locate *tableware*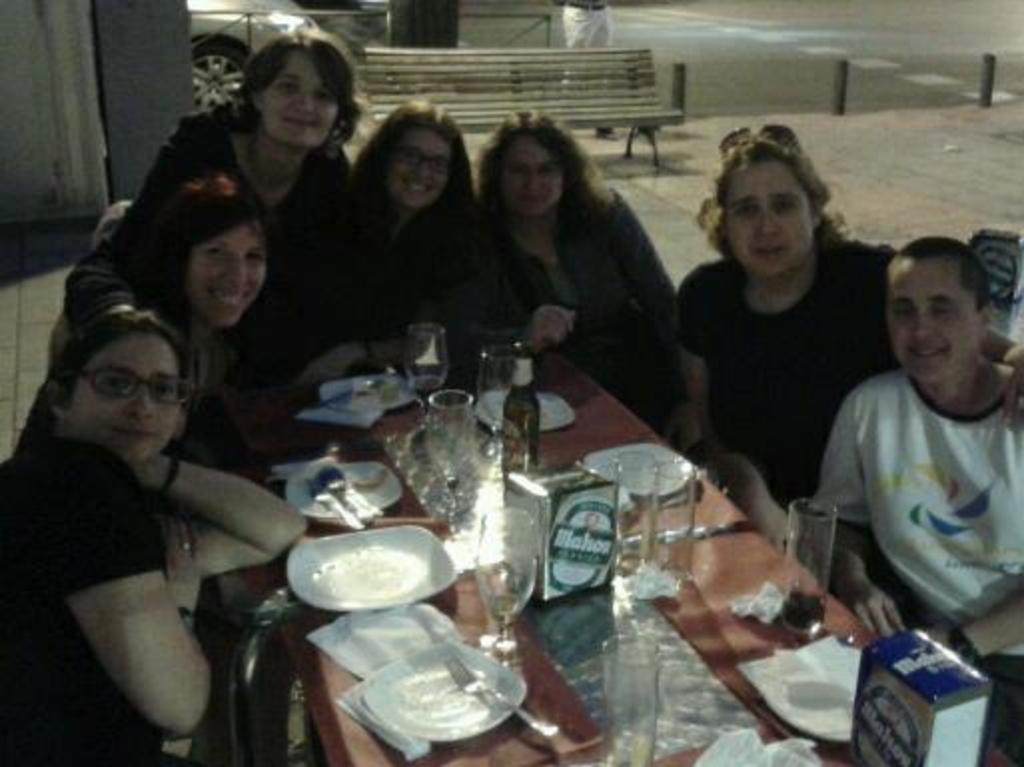
749, 637, 860, 743
